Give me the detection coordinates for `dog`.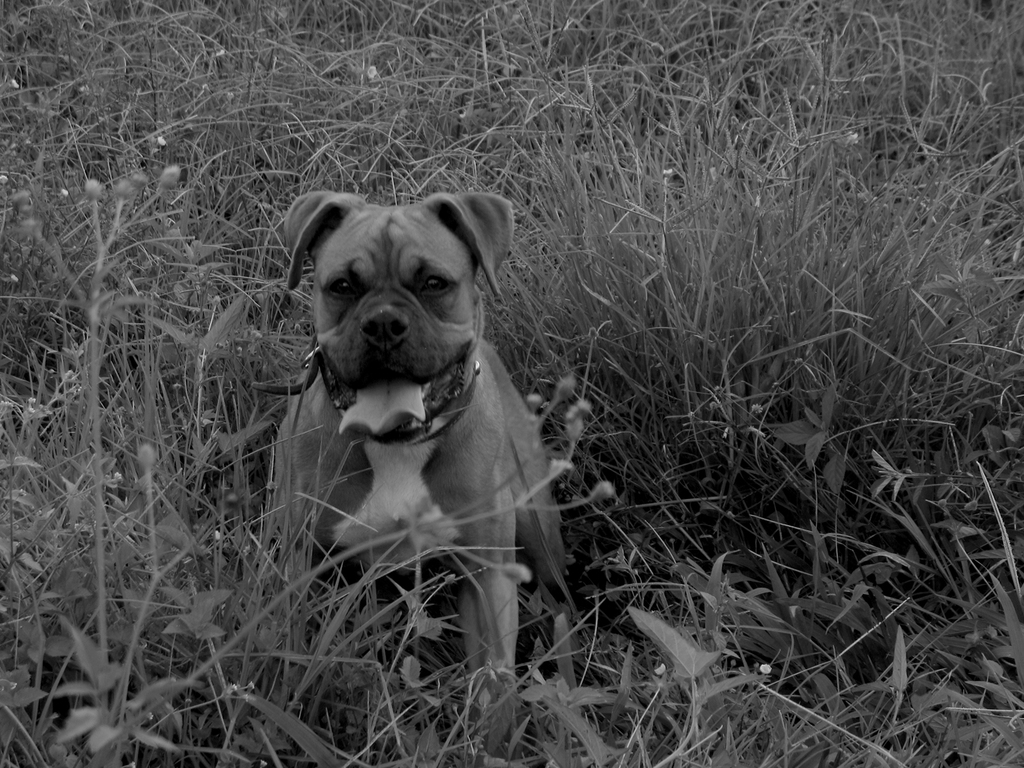
crop(266, 189, 567, 767).
